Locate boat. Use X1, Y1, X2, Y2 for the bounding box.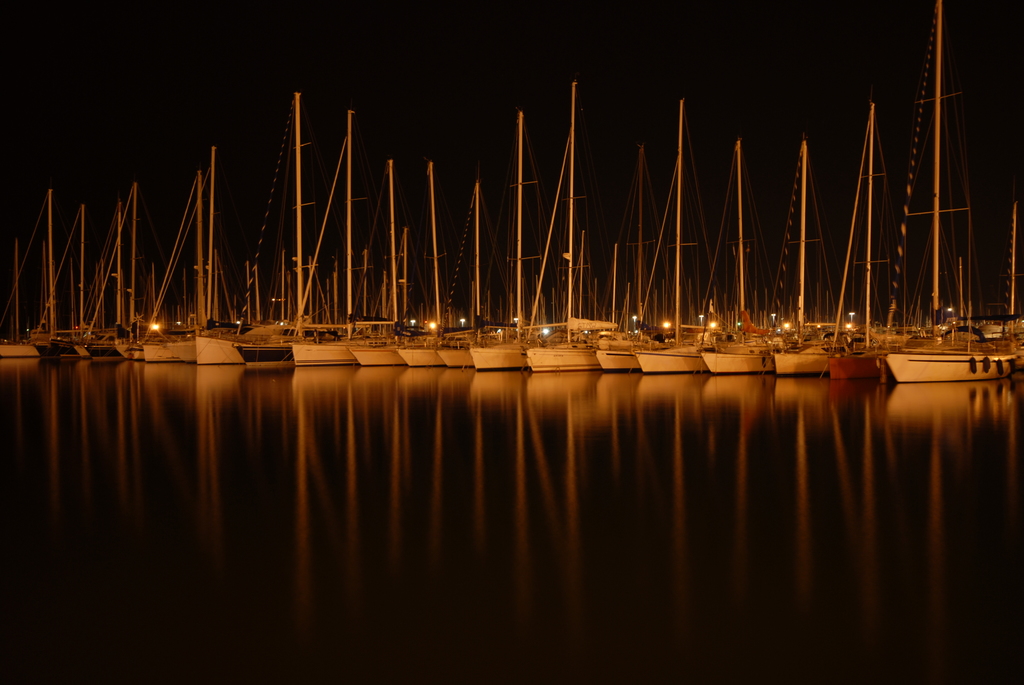
884, 0, 1020, 386.
